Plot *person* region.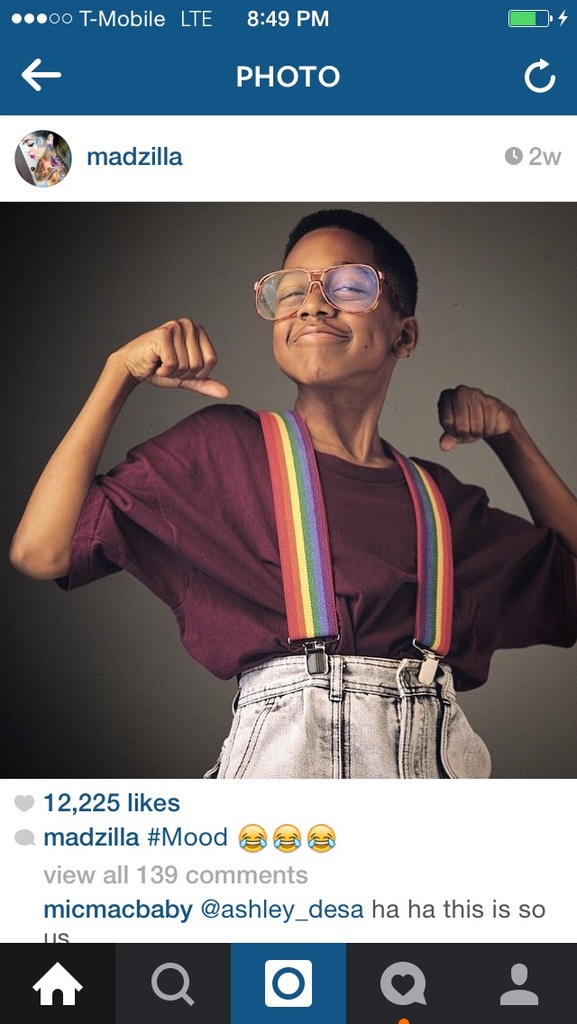
Plotted at region(59, 220, 534, 817).
